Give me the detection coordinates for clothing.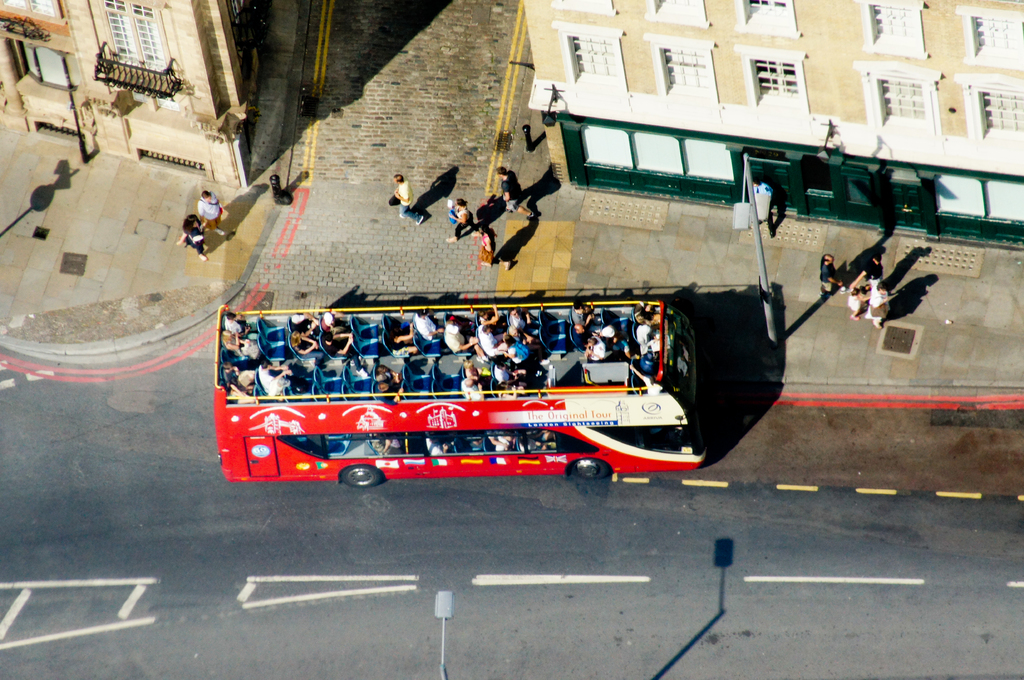
291,313,308,337.
